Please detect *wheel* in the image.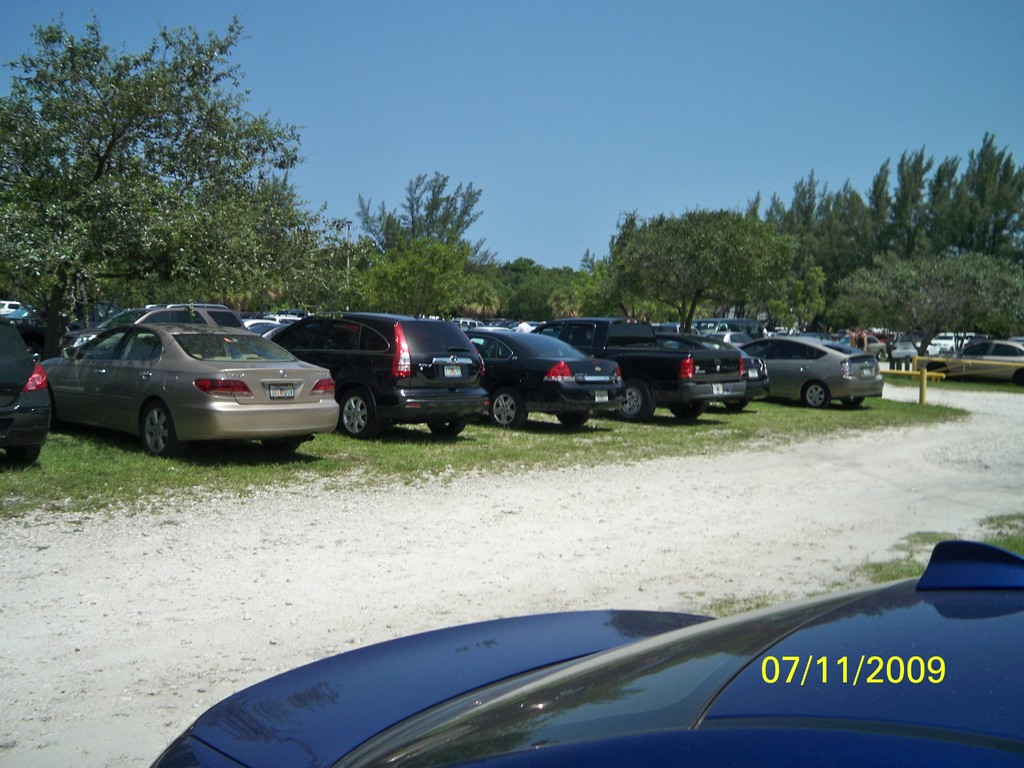
803, 380, 829, 406.
